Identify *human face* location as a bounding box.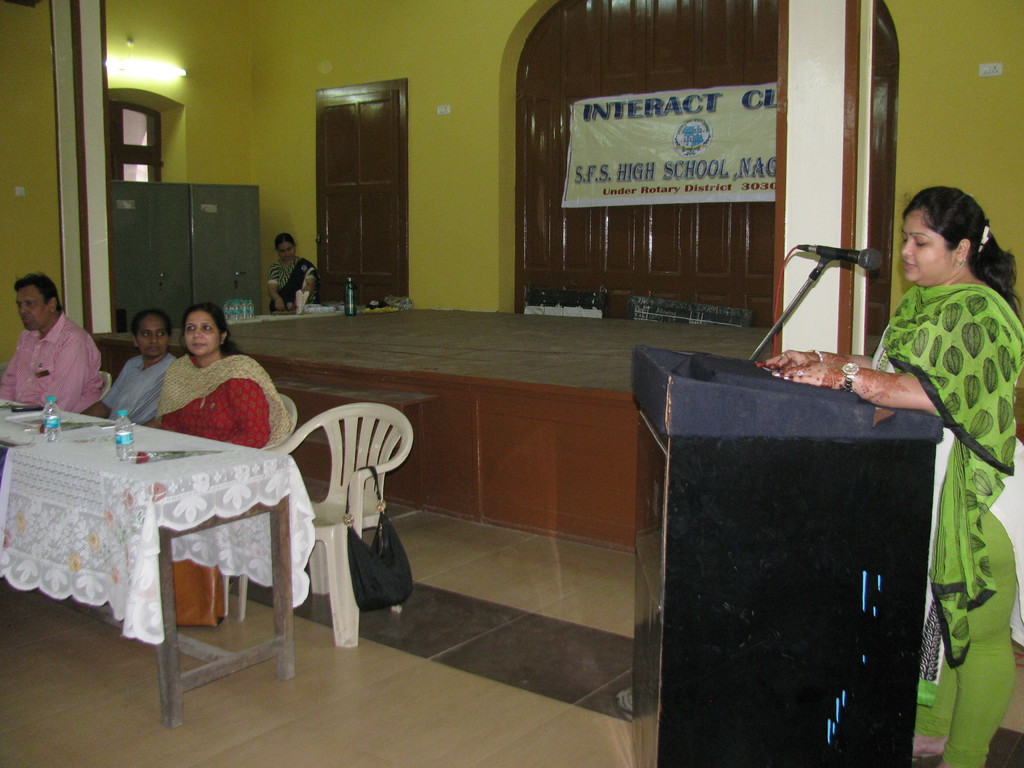
rect(14, 289, 45, 331).
